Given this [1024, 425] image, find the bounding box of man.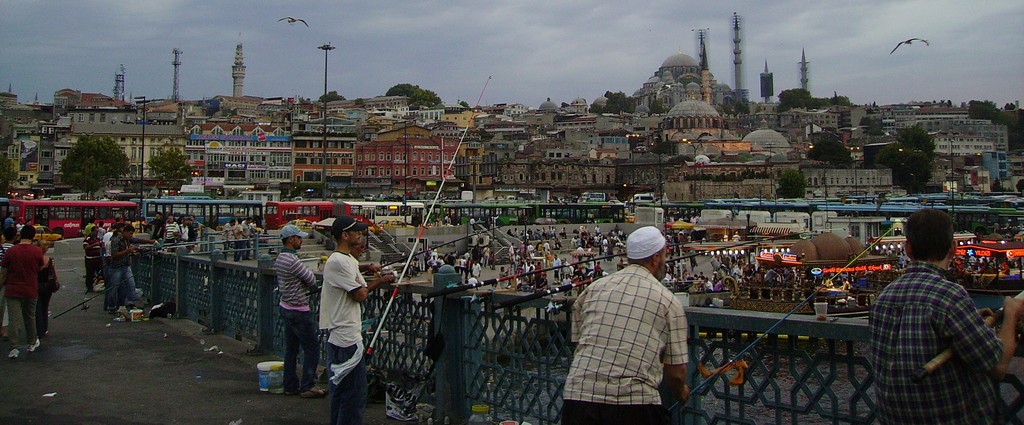
106/224/136/311.
